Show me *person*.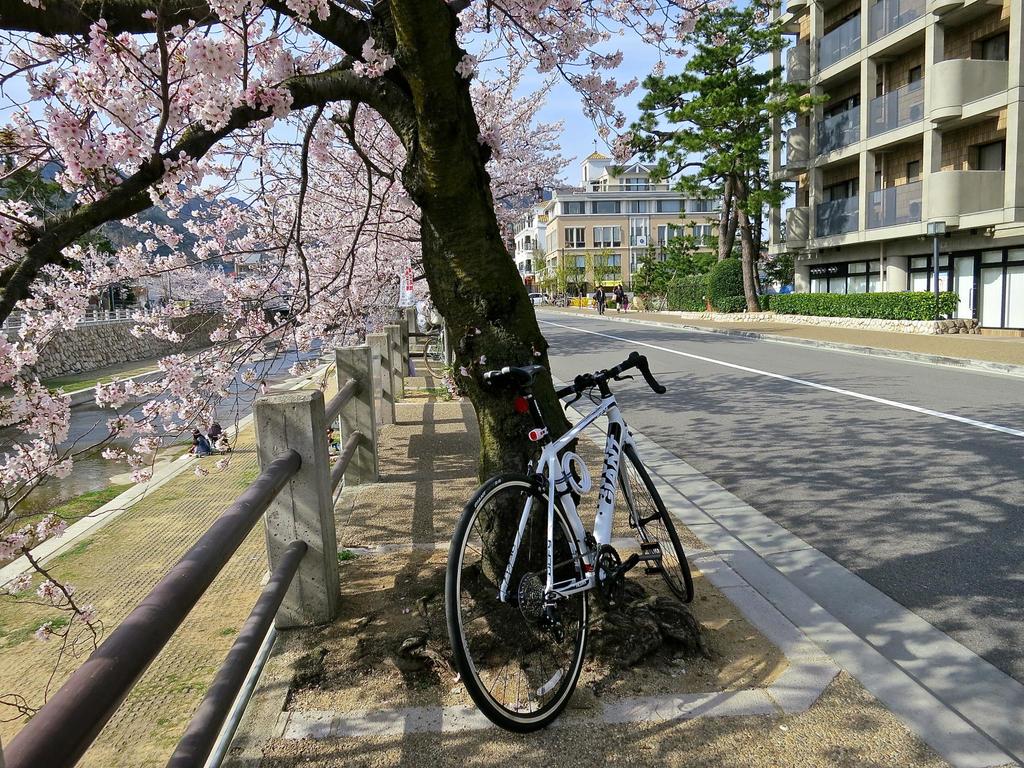
*person* is here: x1=326, y1=427, x2=337, y2=447.
